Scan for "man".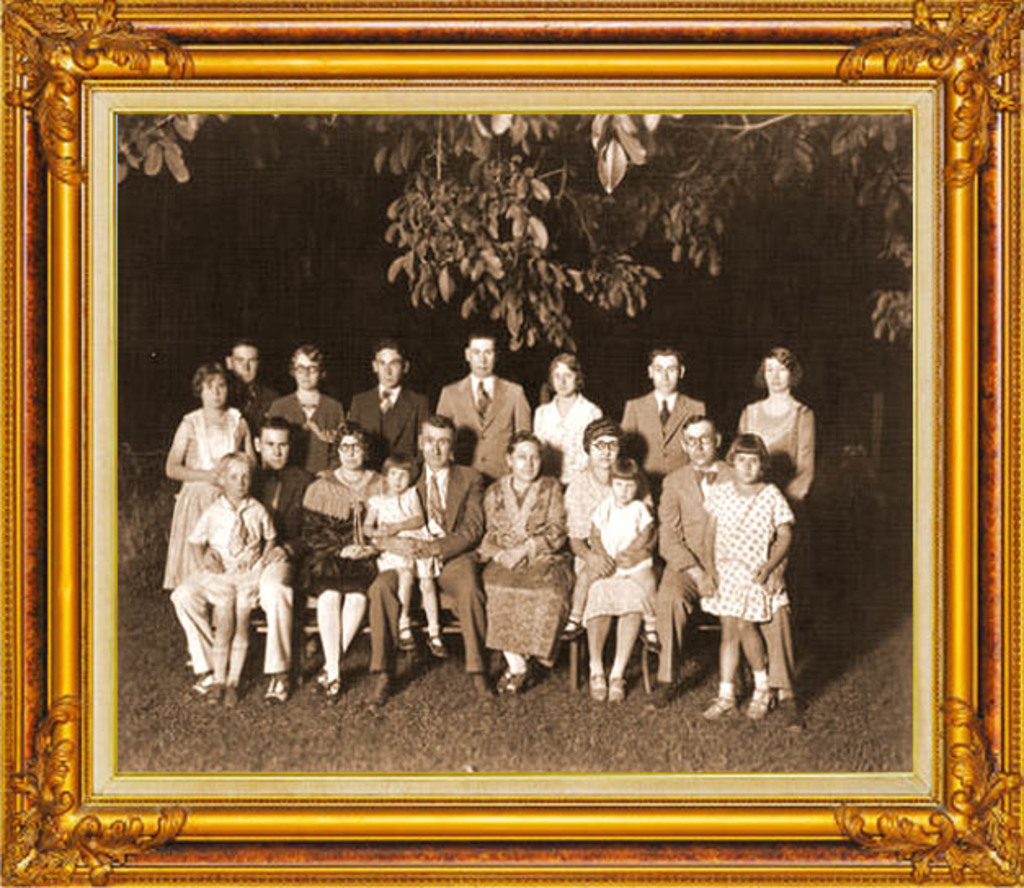
Scan result: l=364, t=415, r=495, b=712.
